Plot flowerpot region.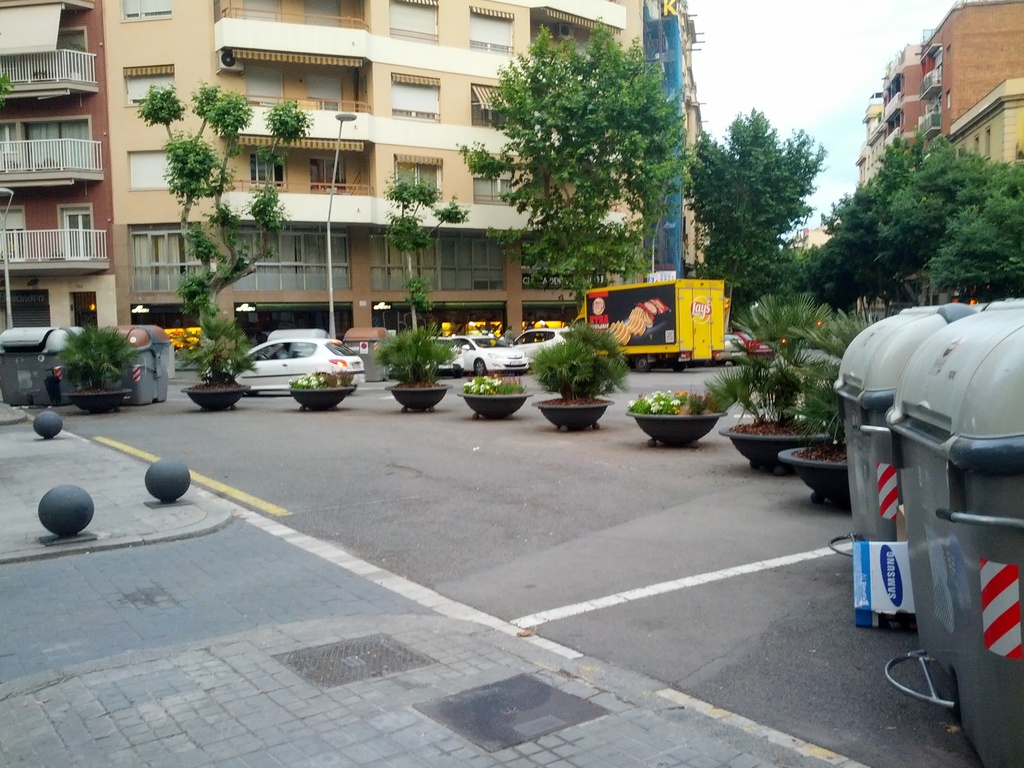
Plotted at (x1=635, y1=372, x2=733, y2=441).
